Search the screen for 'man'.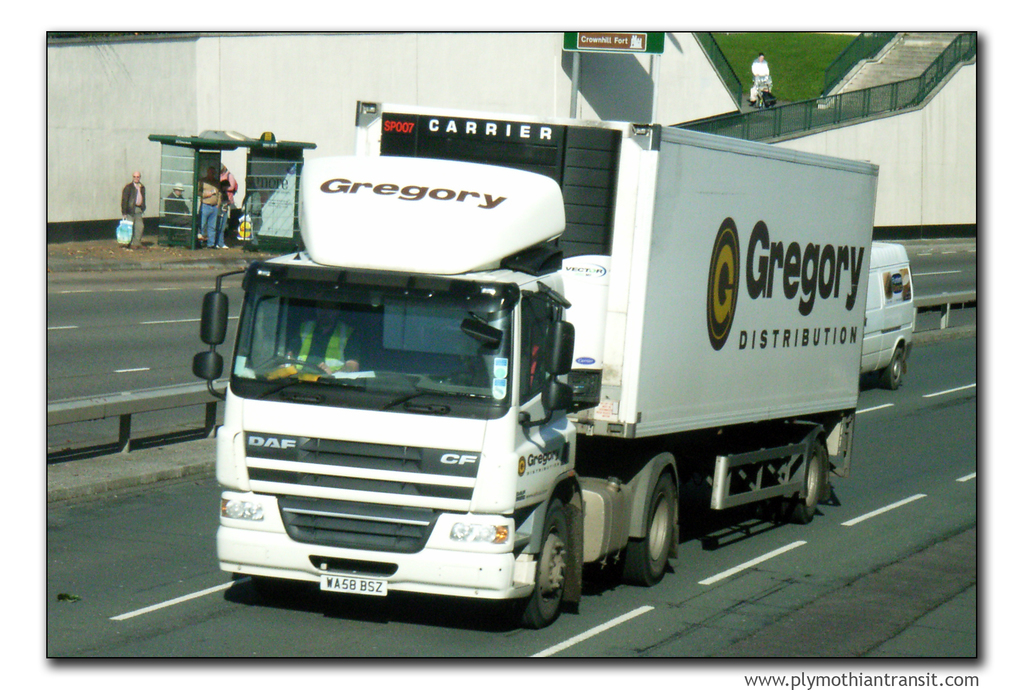
Found at bbox=(118, 170, 151, 250).
